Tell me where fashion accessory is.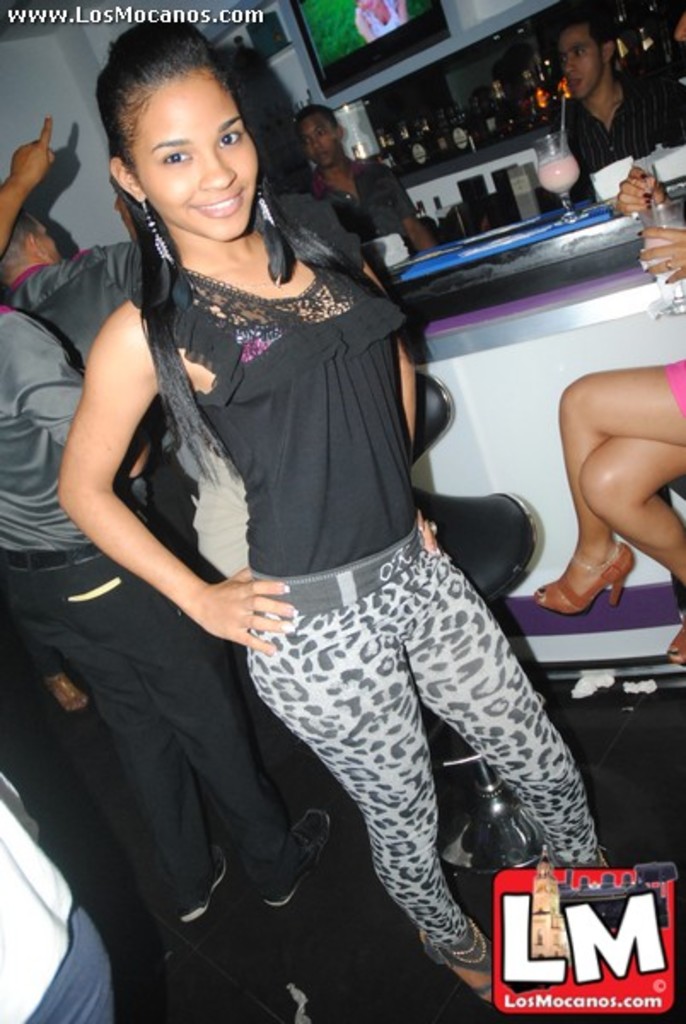
fashion accessory is at BBox(137, 191, 174, 259).
